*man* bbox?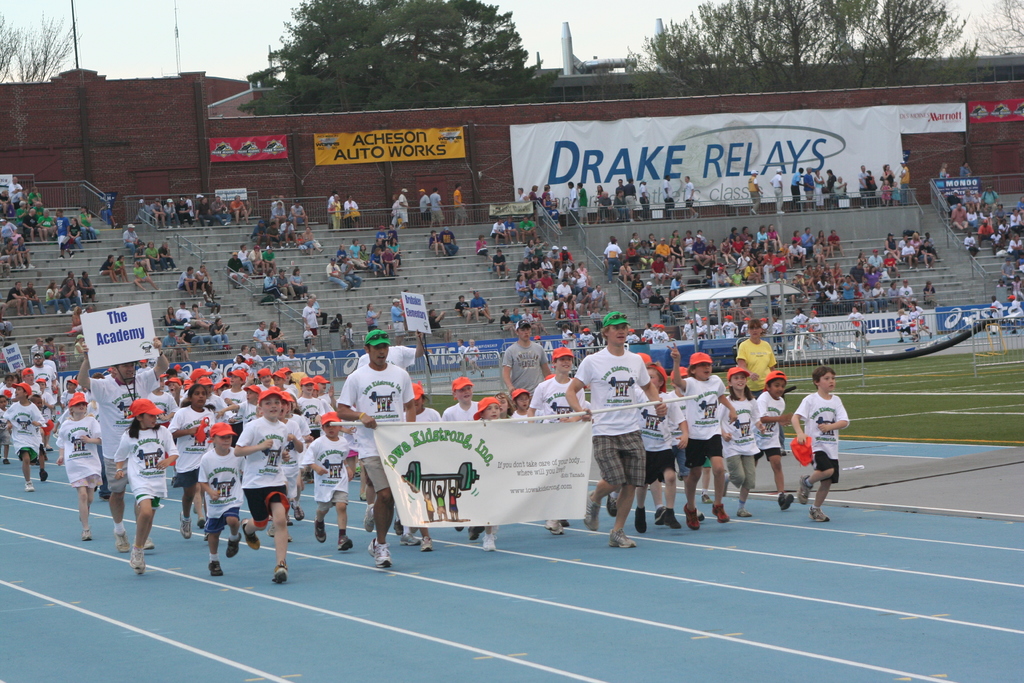
(x1=567, y1=310, x2=666, y2=550)
